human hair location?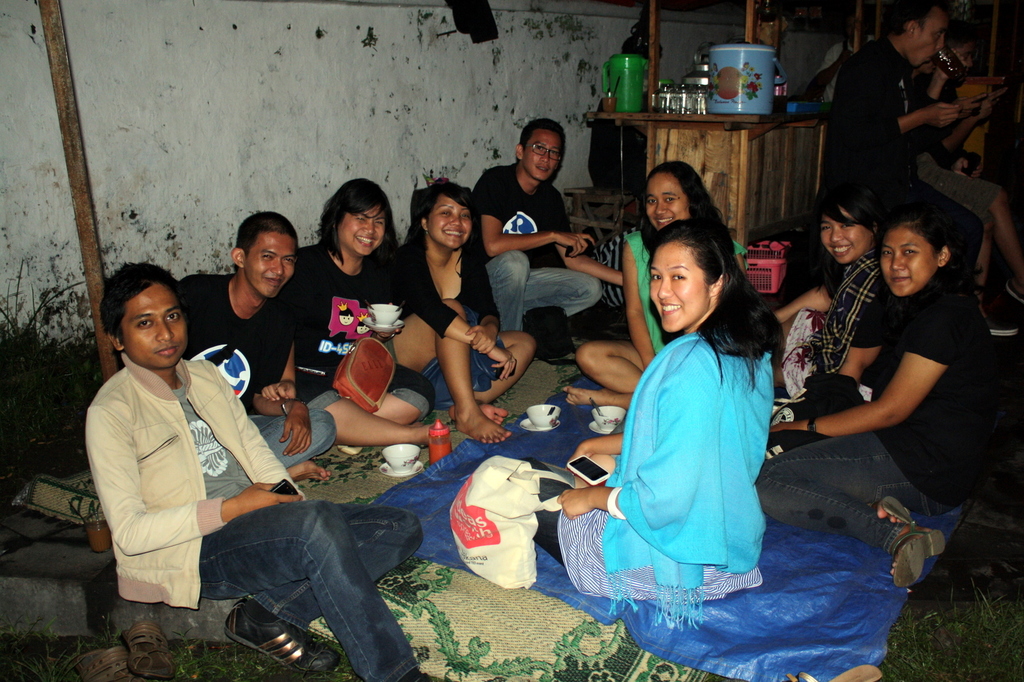
l=239, t=213, r=300, b=272
